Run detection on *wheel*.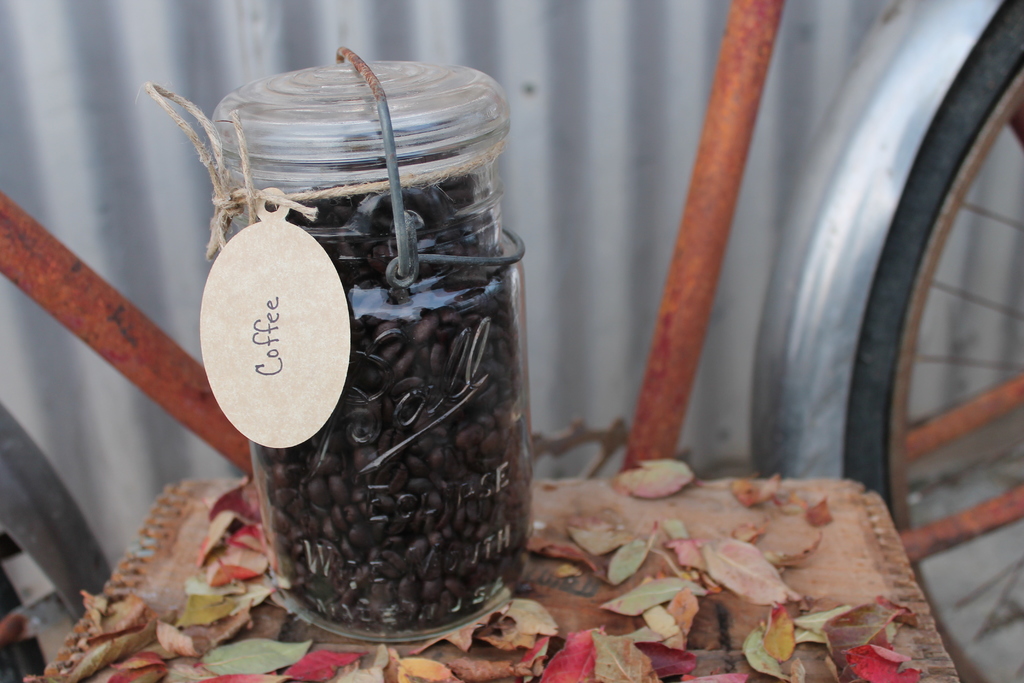
Result: [840, 0, 1023, 682].
